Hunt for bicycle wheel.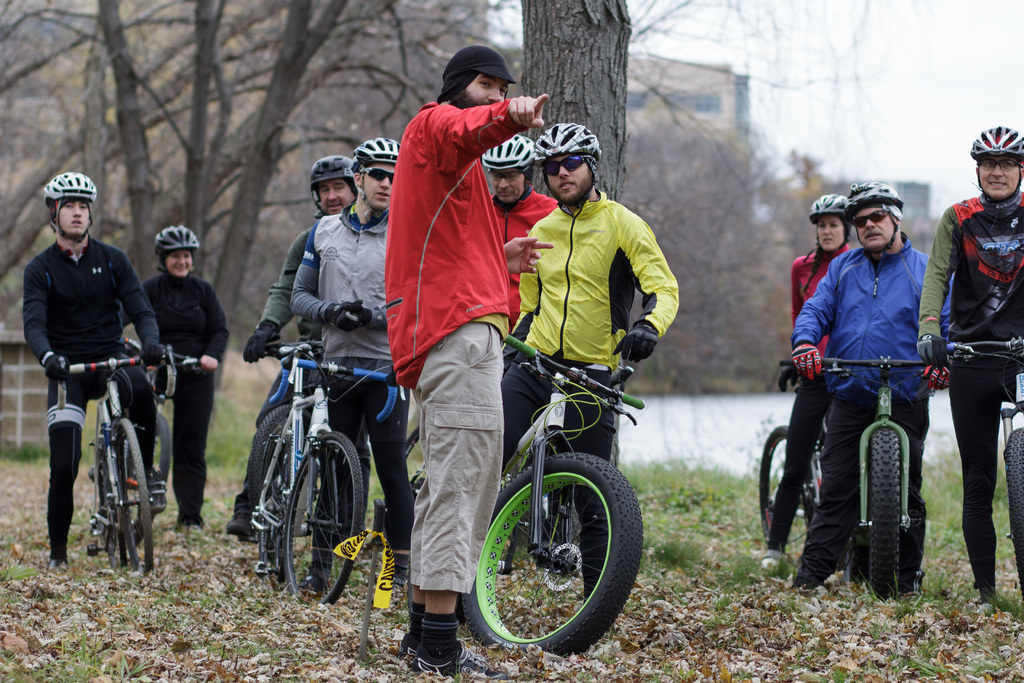
Hunted down at {"x1": 279, "y1": 427, "x2": 362, "y2": 609}.
